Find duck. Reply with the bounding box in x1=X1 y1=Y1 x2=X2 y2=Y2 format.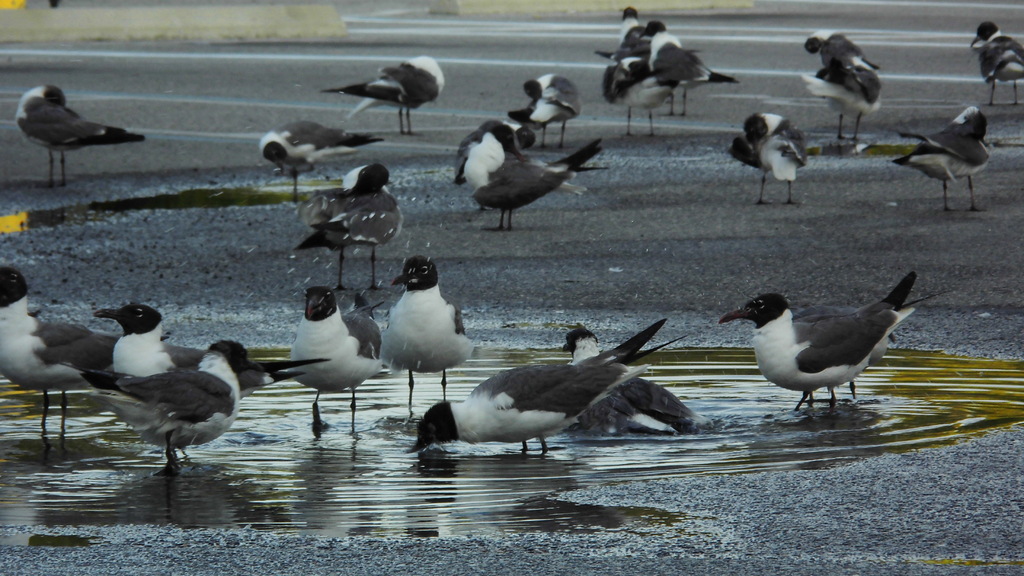
x1=297 y1=157 x2=406 y2=285.
